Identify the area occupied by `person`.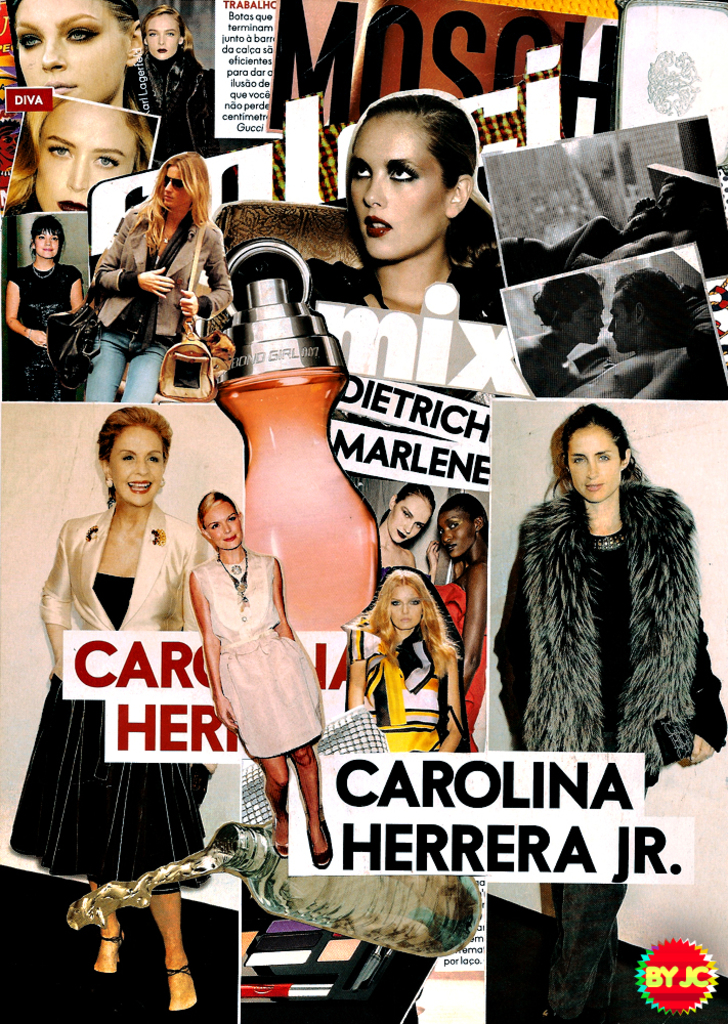
Area: <box>511,272,604,398</box>.
